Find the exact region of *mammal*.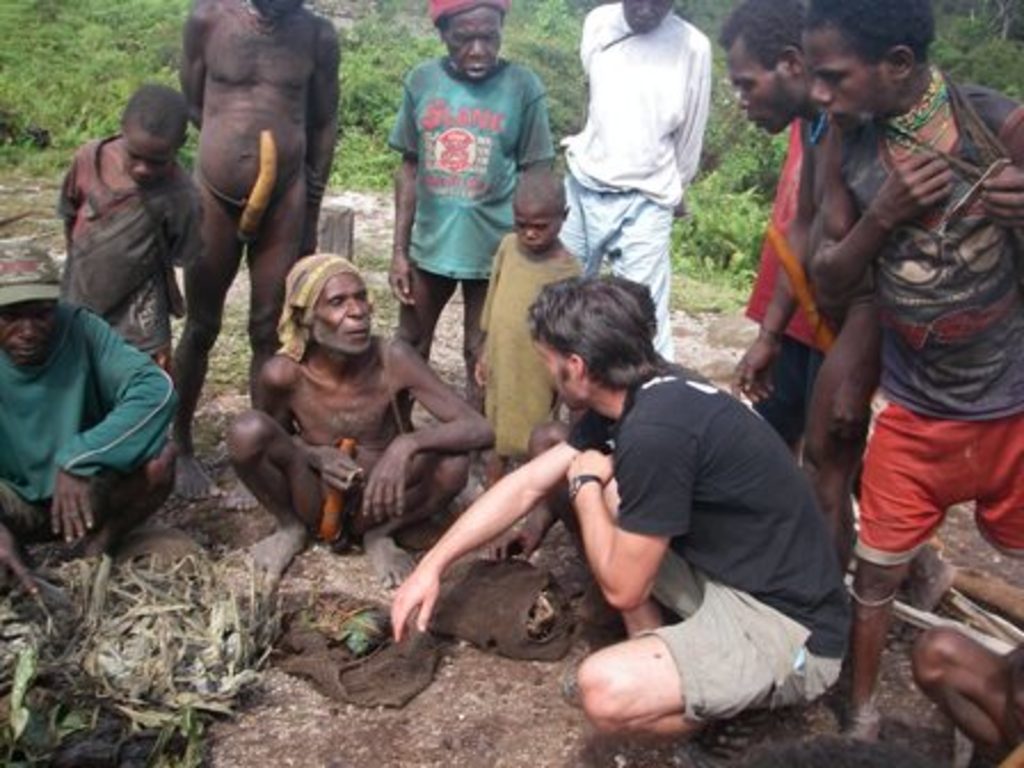
Exact region: <region>169, 0, 341, 501</region>.
